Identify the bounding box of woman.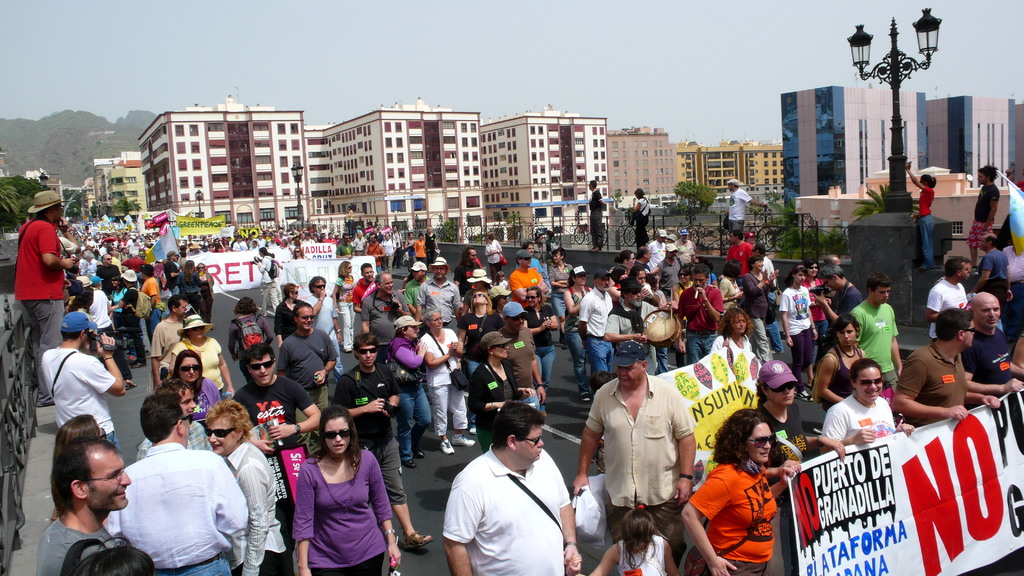
l=468, t=330, r=537, b=451.
